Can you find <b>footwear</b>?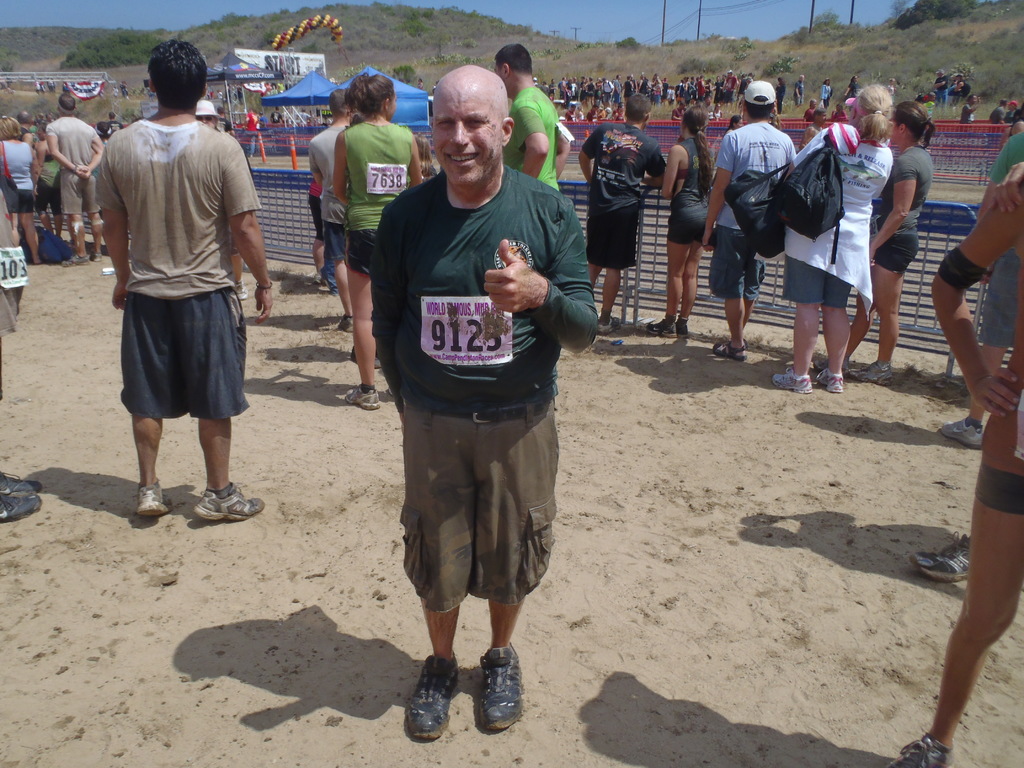
Yes, bounding box: left=335, top=308, right=356, bottom=333.
